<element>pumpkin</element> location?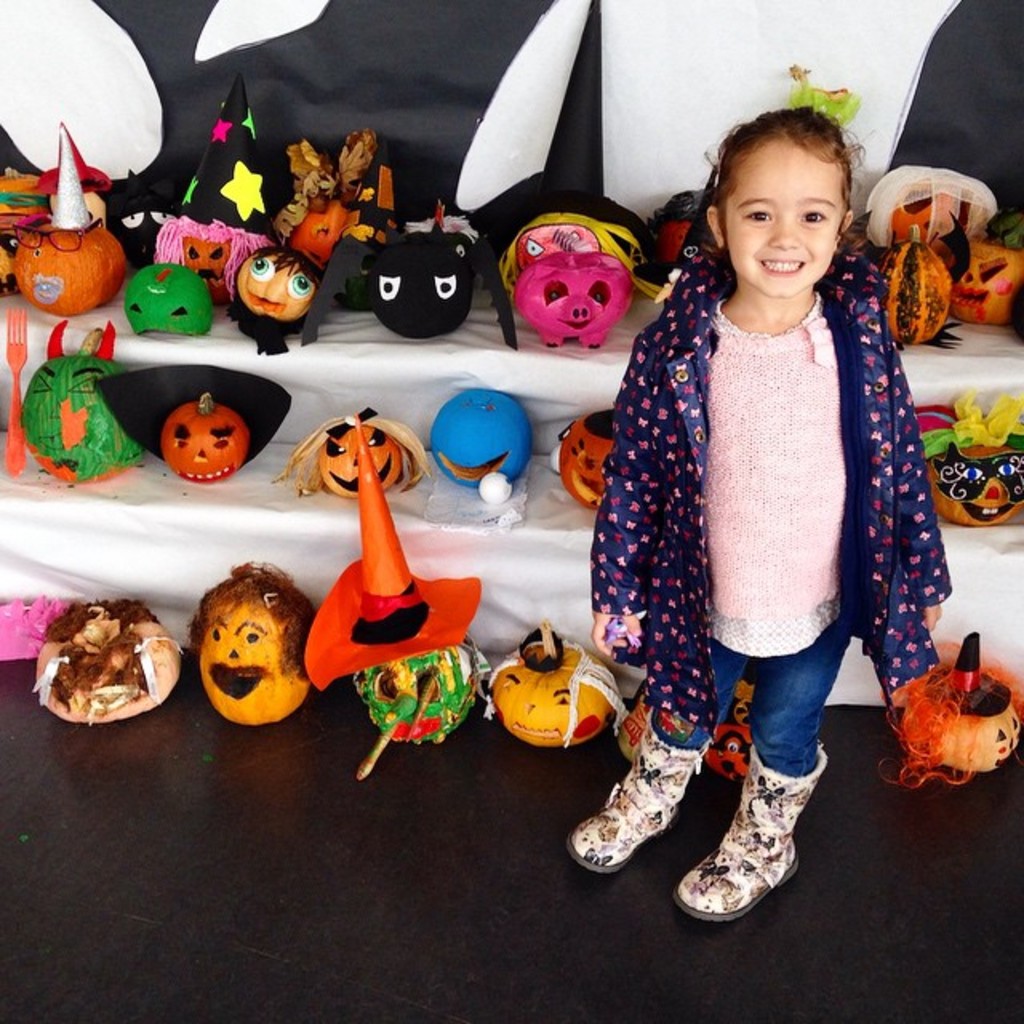
bbox(318, 413, 419, 502)
